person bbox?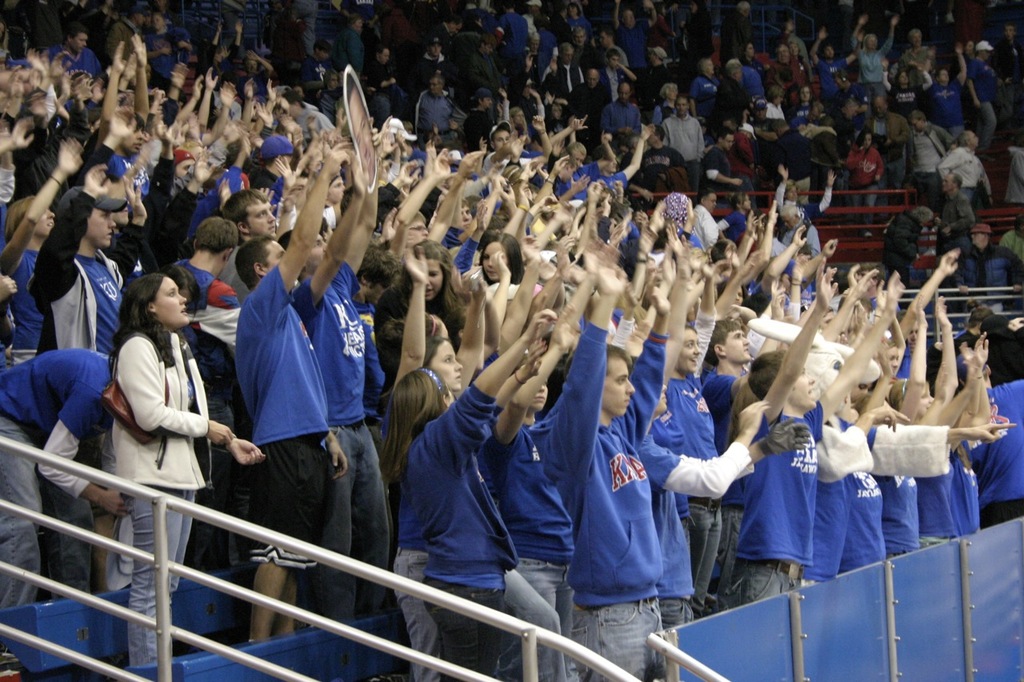
691,190,718,249
